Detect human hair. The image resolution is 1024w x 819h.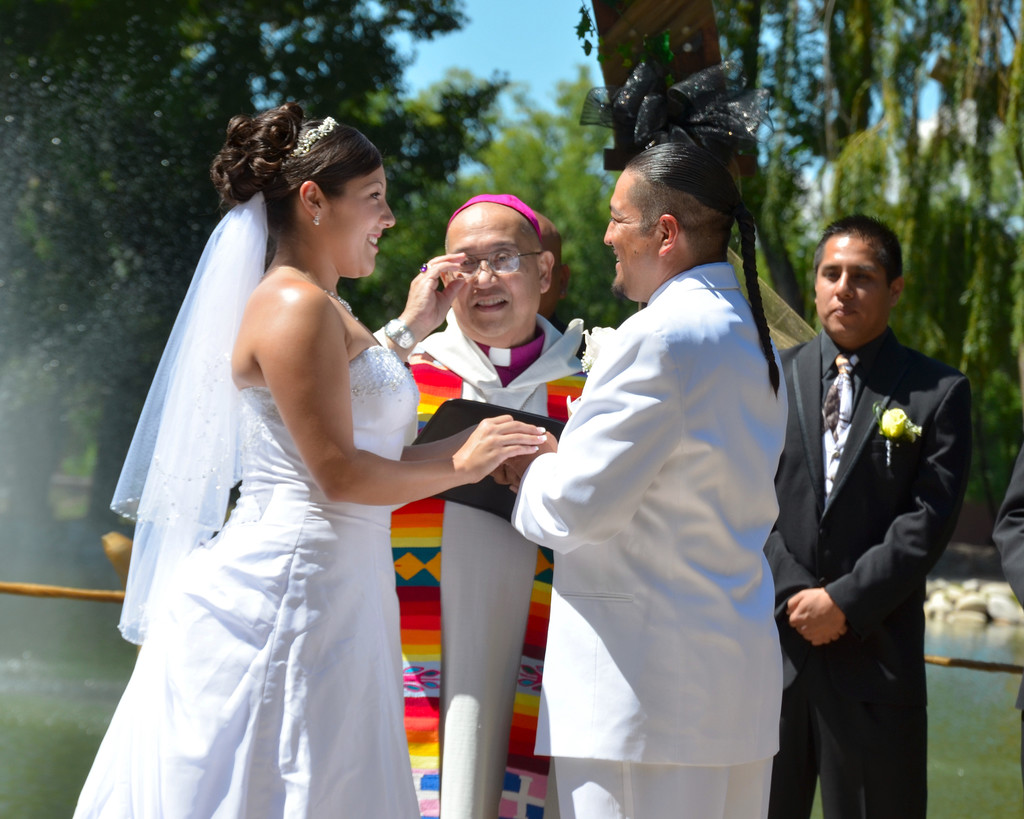
234 109 389 275.
